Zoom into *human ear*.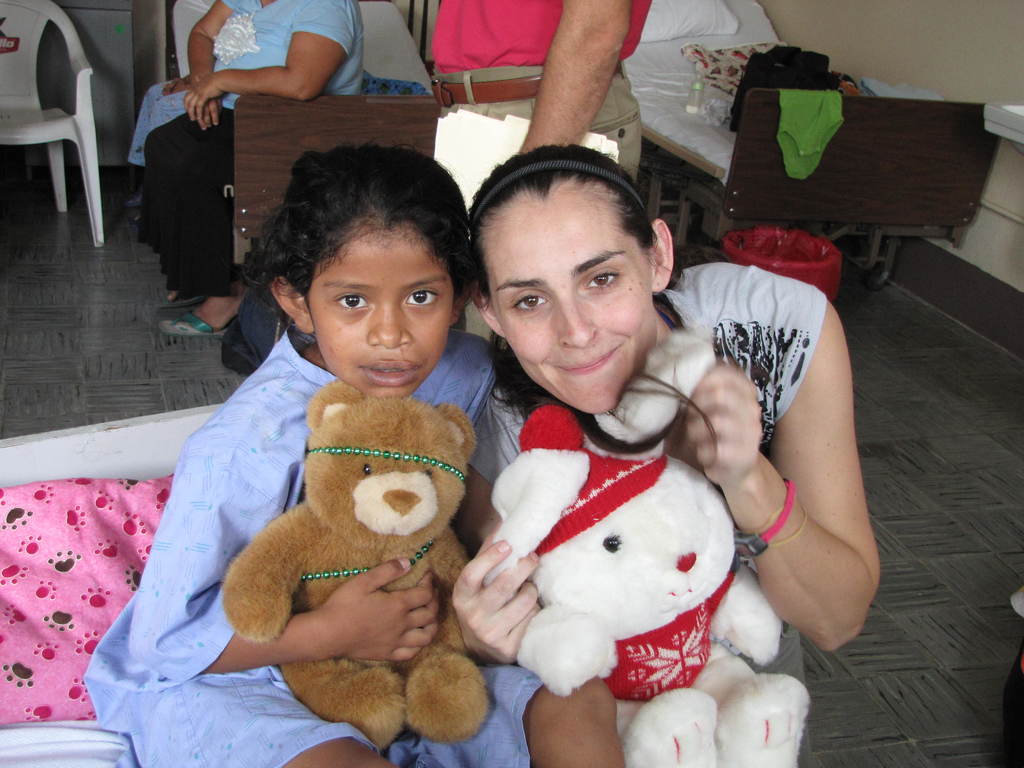
Zoom target: left=273, top=275, right=312, bottom=335.
